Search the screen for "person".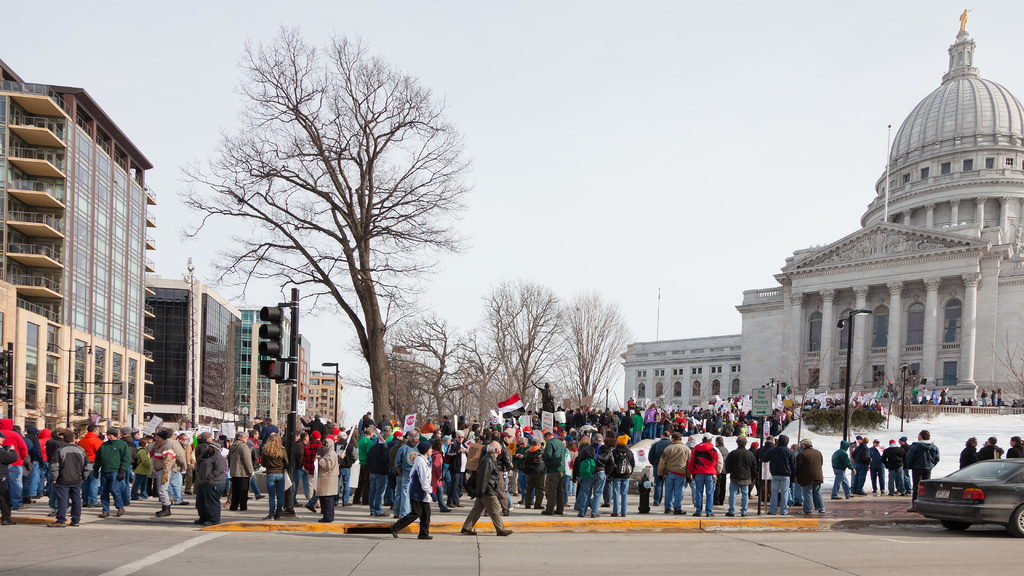
Found at (x1=530, y1=377, x2=556, y2=415).
